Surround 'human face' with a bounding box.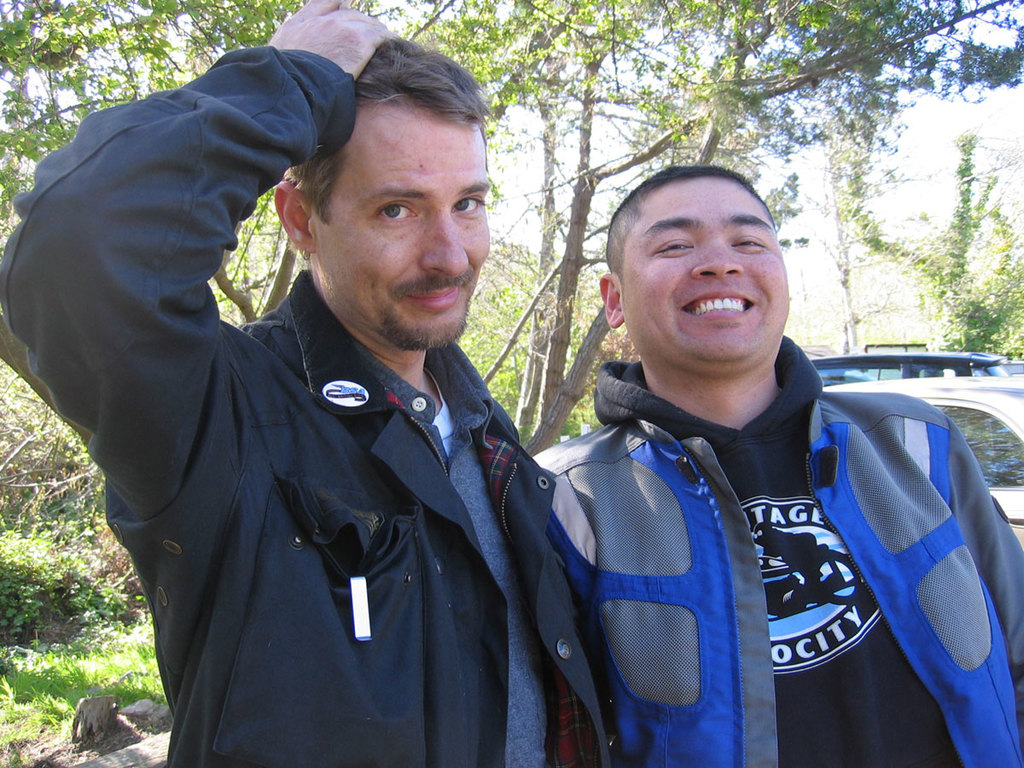
{"left": 620, "top": 178, "right": 790, "bottom": 364}.
